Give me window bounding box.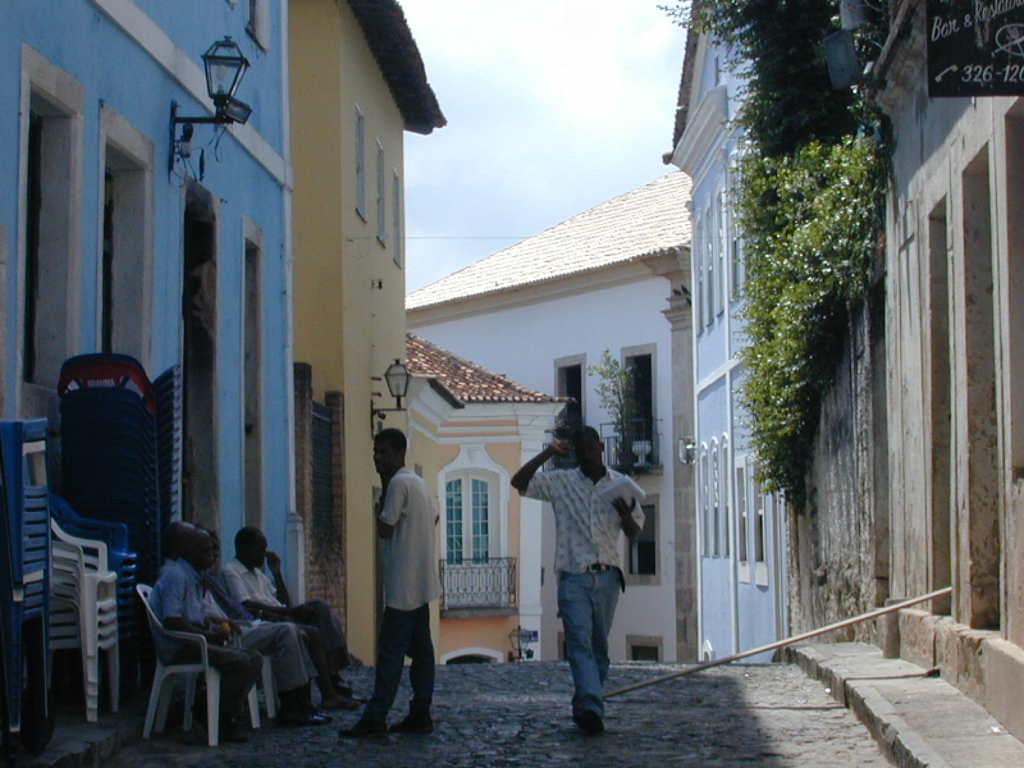
box(609, 340, 662, 472).
